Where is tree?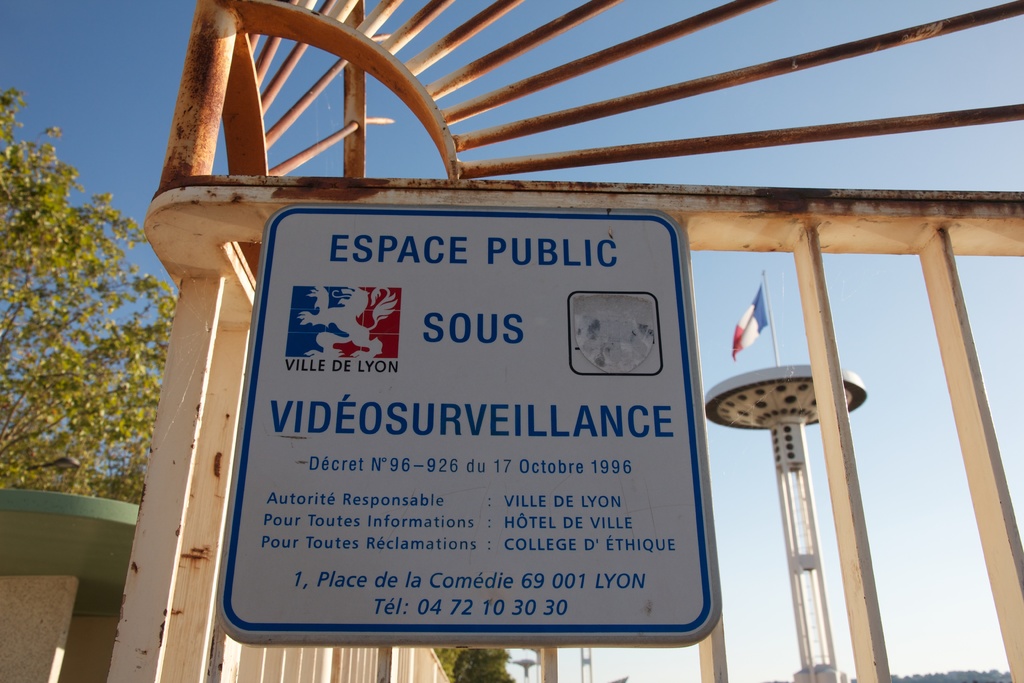
{"left": 0, "top": 84, "right": 183, "bottom": 494}.
